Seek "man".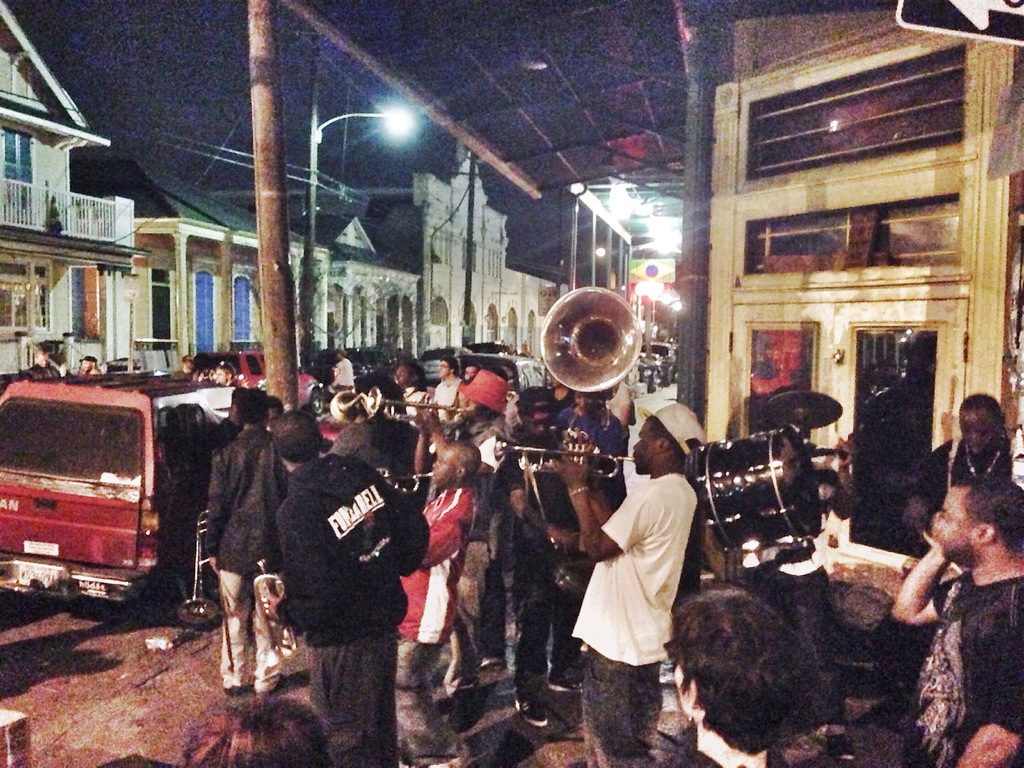
detection(576, 417, 709, 730).
